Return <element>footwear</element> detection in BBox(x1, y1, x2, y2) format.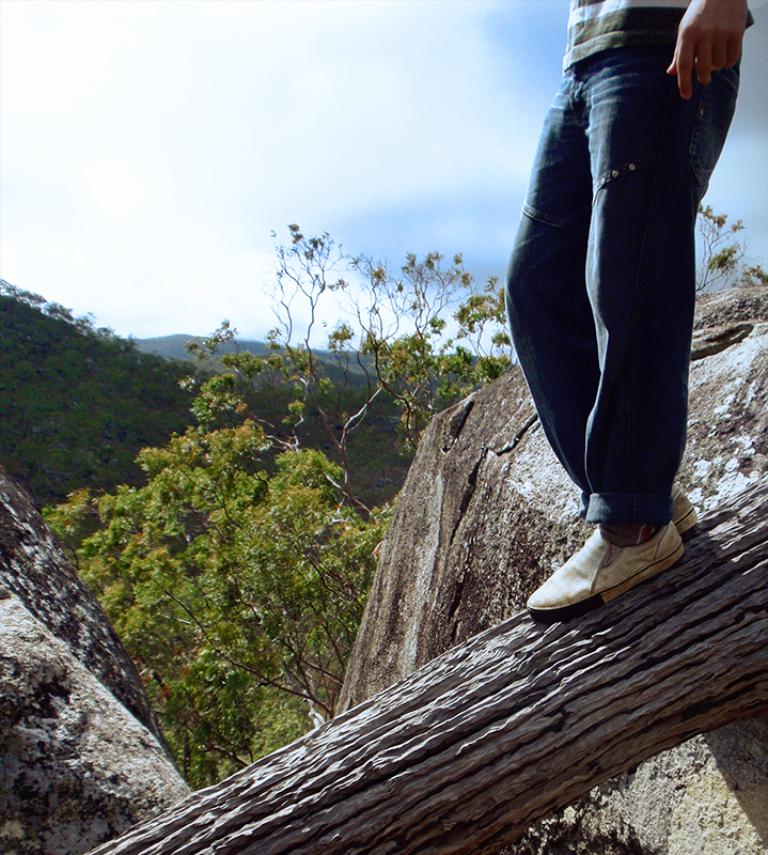
BBox(615, 488, 695, 525).
